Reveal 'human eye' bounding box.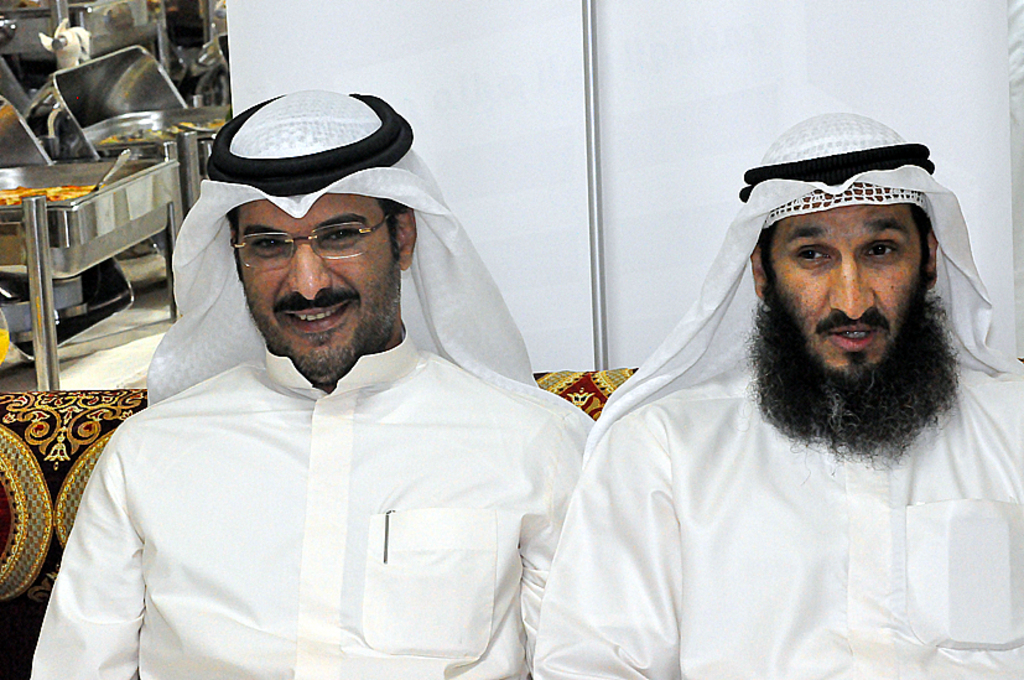
Revealed: {"x1": 317, "y1": 225, "x2": 357, "y2": 246}.
